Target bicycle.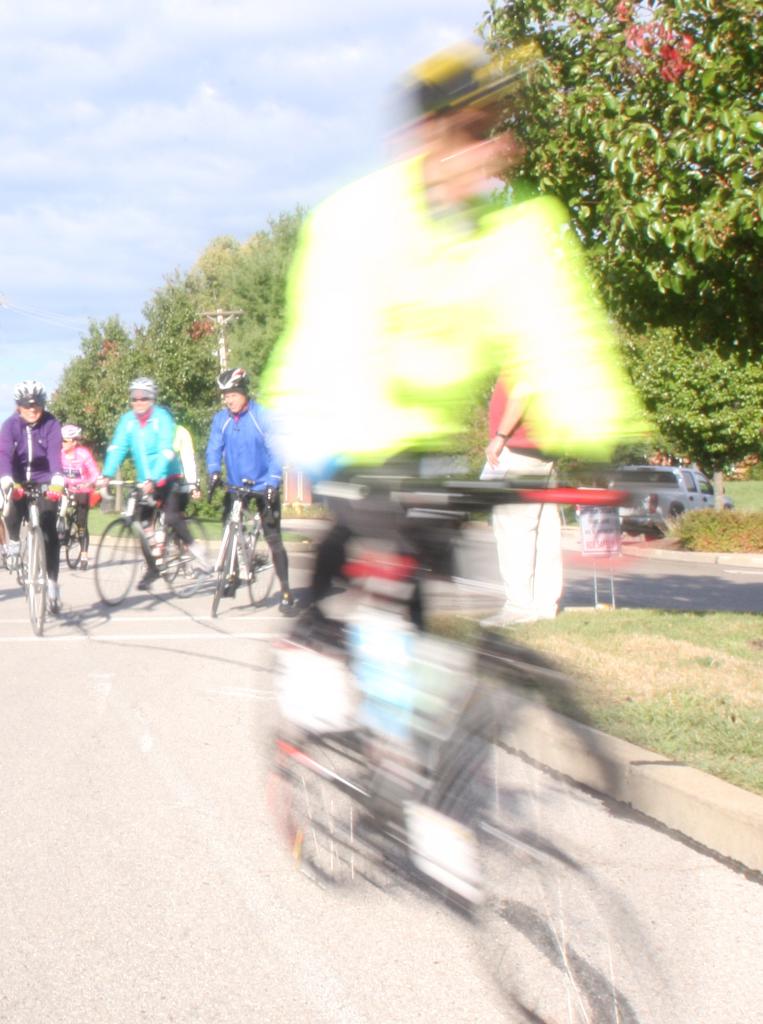
Target region: left=186, top=476, right=301, bottom=607.
